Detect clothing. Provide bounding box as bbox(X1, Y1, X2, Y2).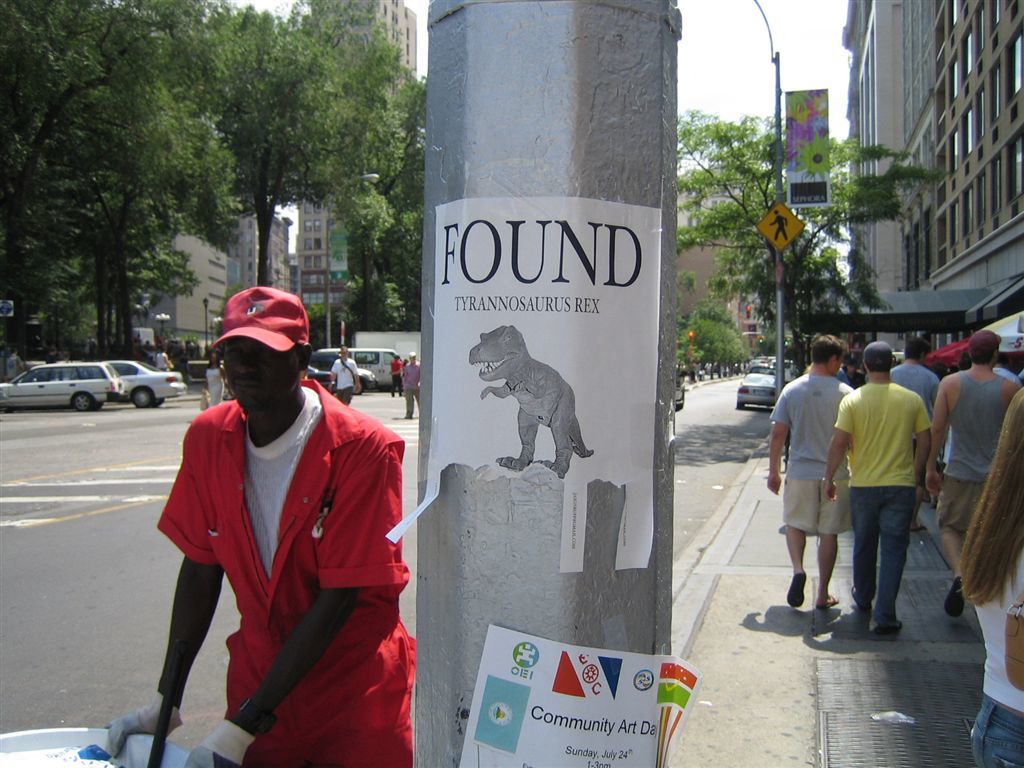
bbox(770, 377, 852, 536).
